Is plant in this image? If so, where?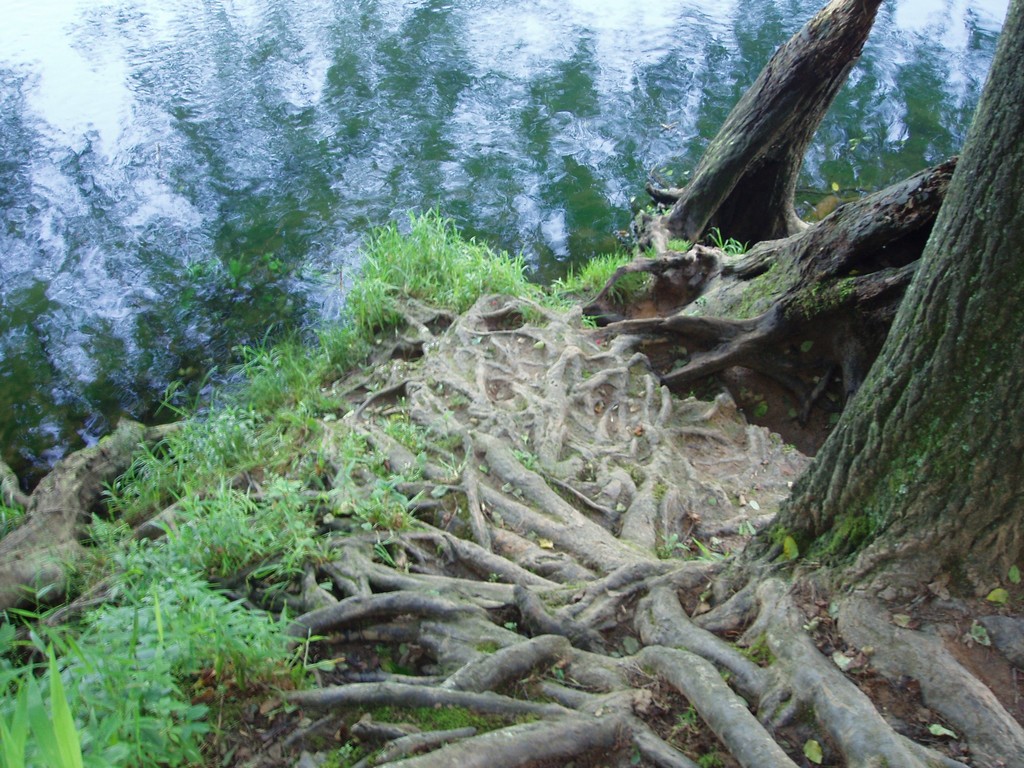
Yes, at select_region(659, 526, 692, 562).
